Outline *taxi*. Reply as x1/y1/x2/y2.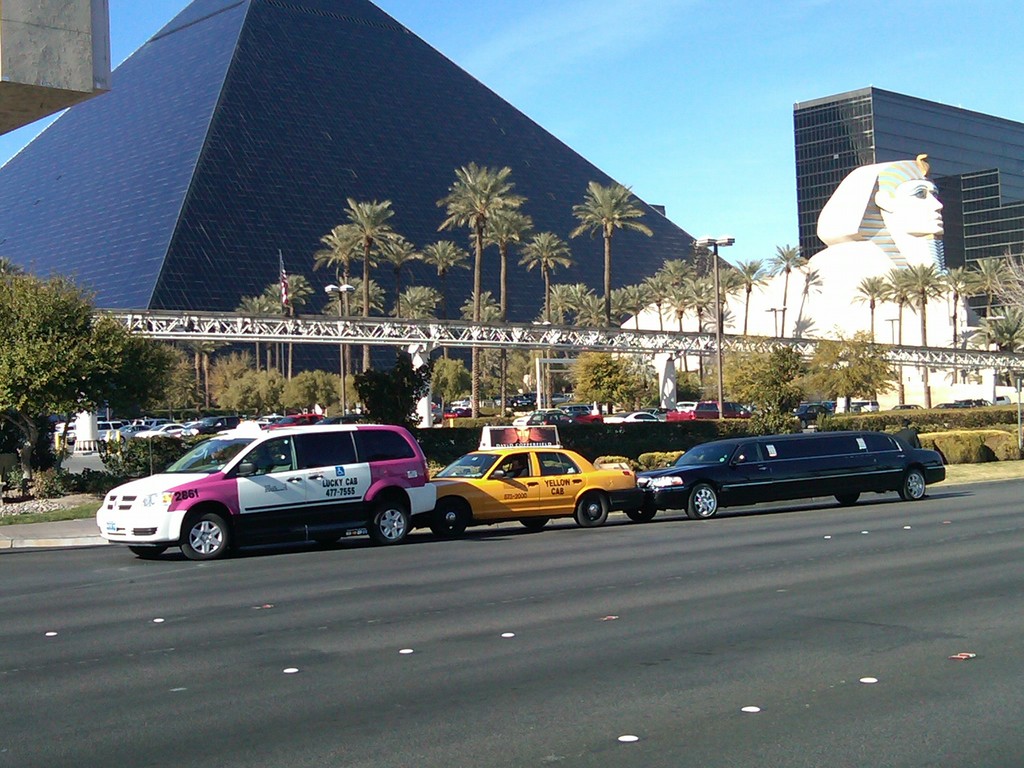
419/433/643/530.
